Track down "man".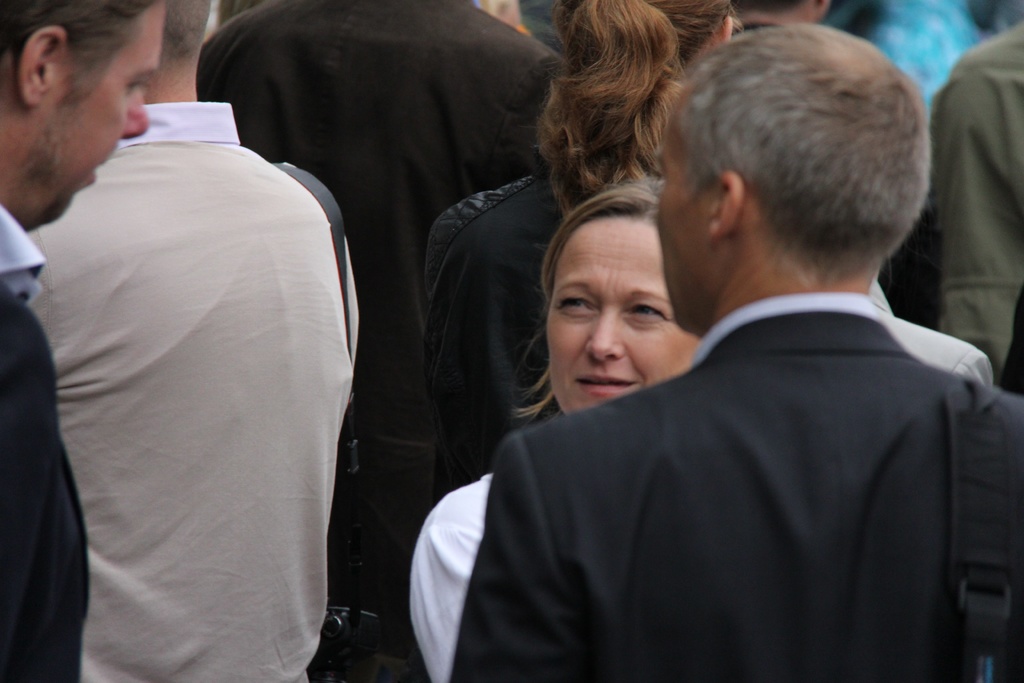
Tracked to [left=437, top=40, right=1020, bottom=670].
